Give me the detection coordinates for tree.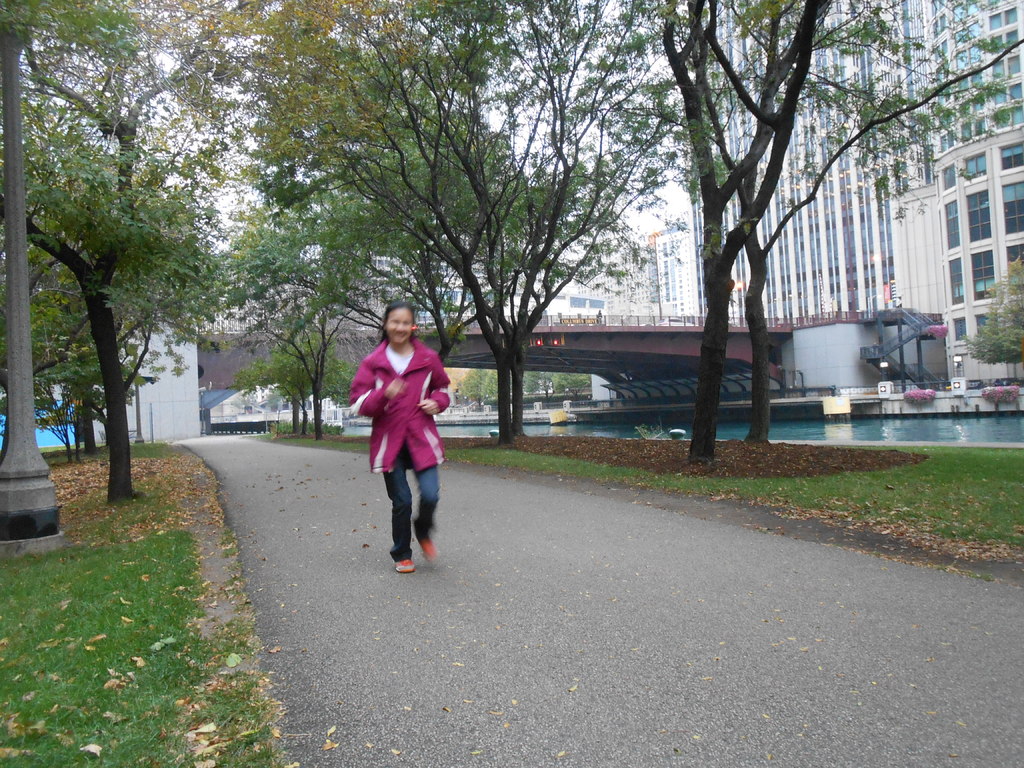
{"x1": 529, "y1": 367, "x2": 558, "y2": 400}.
